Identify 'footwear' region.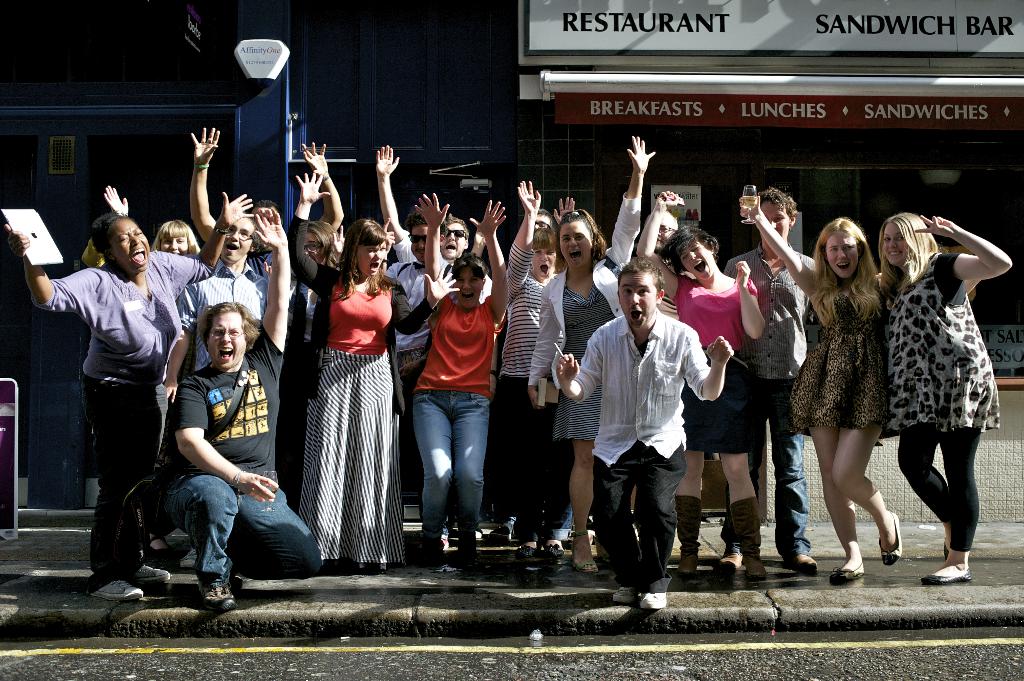
Region: crop(645, 594, 663, 608).
